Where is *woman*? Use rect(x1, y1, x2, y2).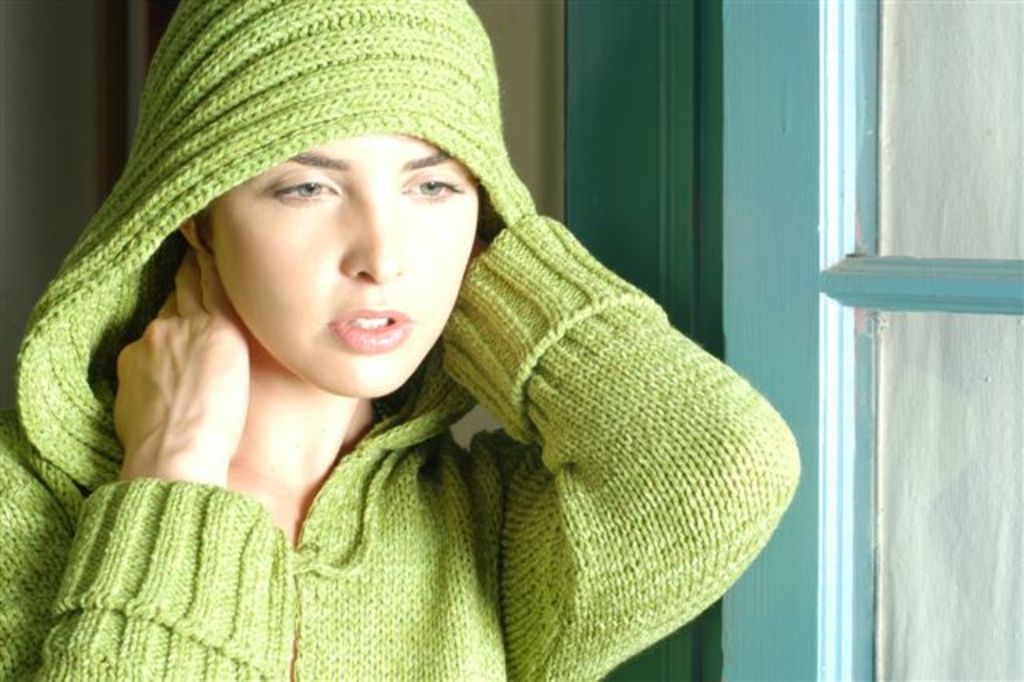
rect(24, 38, 784, 664).
